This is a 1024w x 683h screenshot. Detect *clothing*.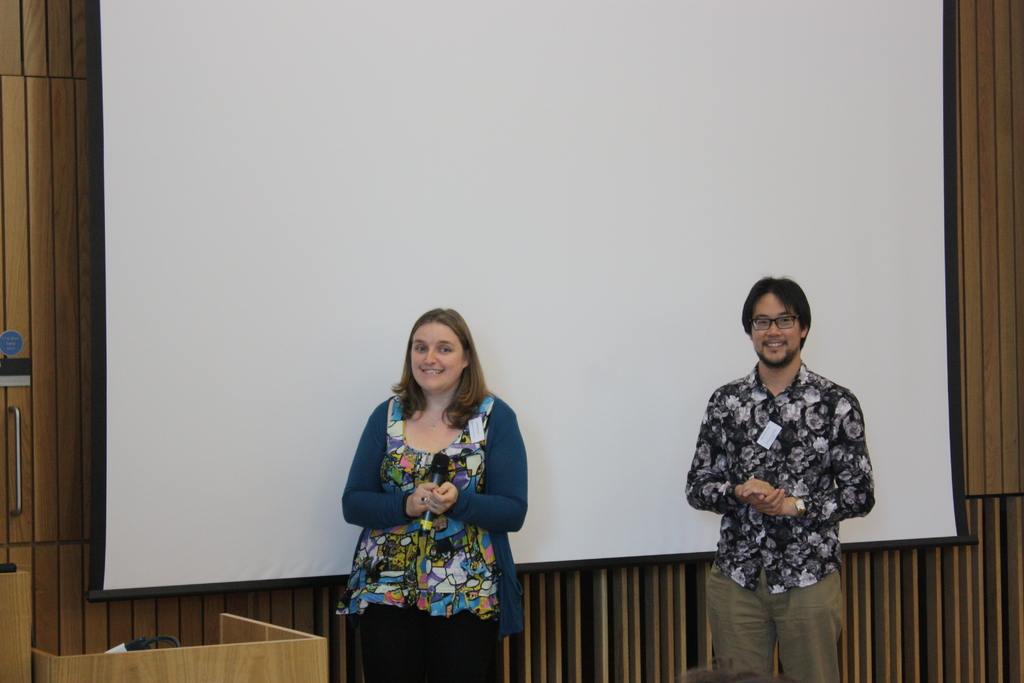
<box>359,599,497,682</box>.
